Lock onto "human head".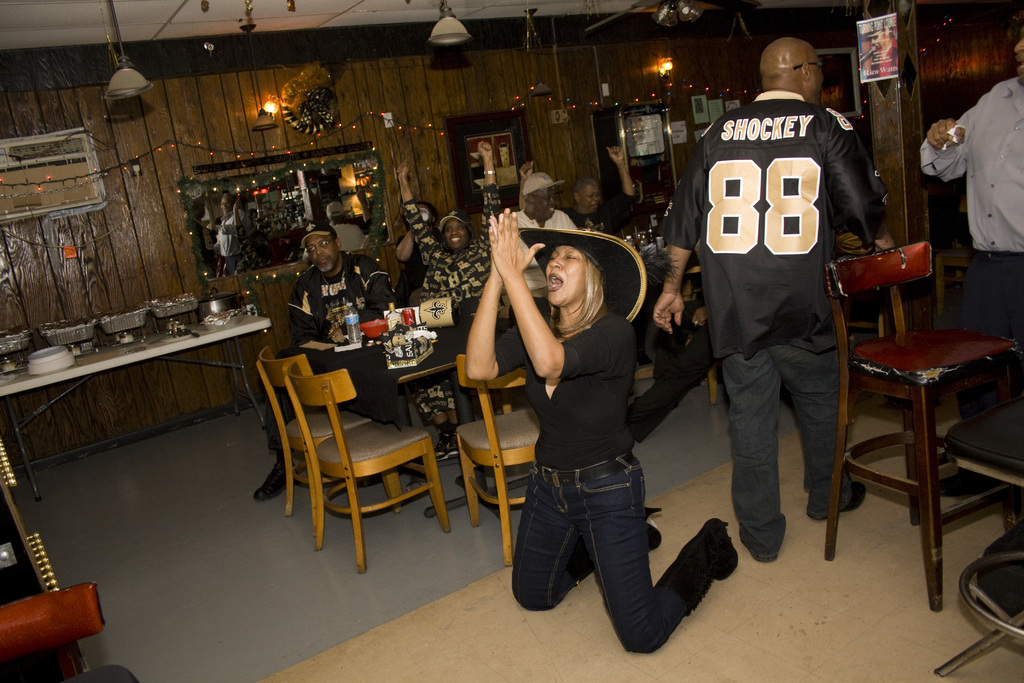
Locked: <bbox>762, 38, 826, 104</bbox>.
